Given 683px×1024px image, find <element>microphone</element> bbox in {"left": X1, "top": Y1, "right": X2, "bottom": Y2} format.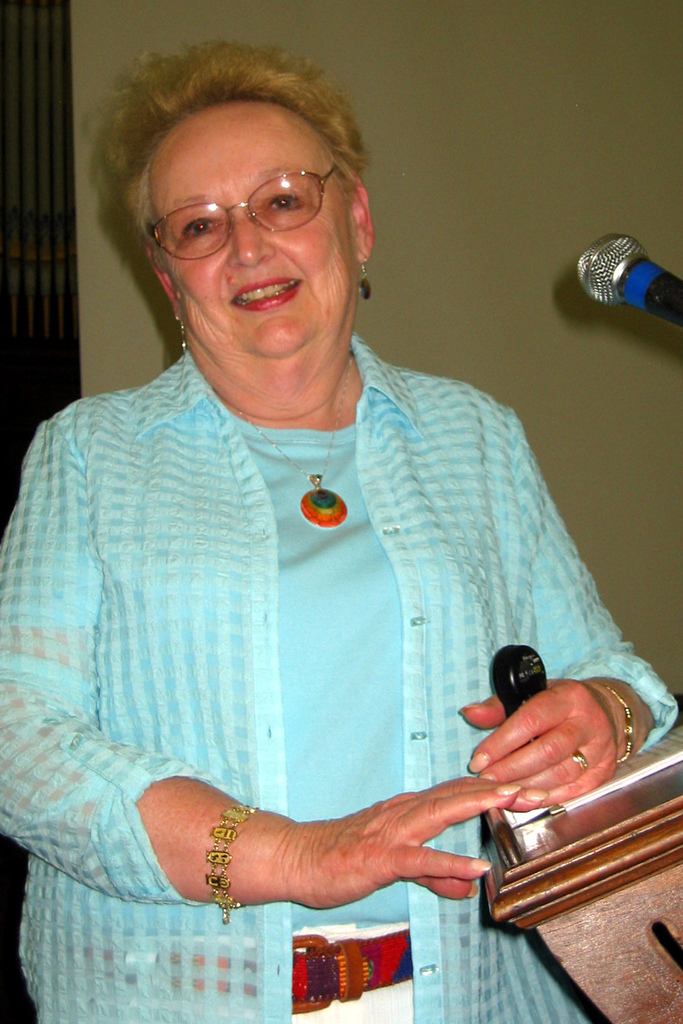
{"left": 573, "top": 219, "right": 681, "bottom": 319}.
